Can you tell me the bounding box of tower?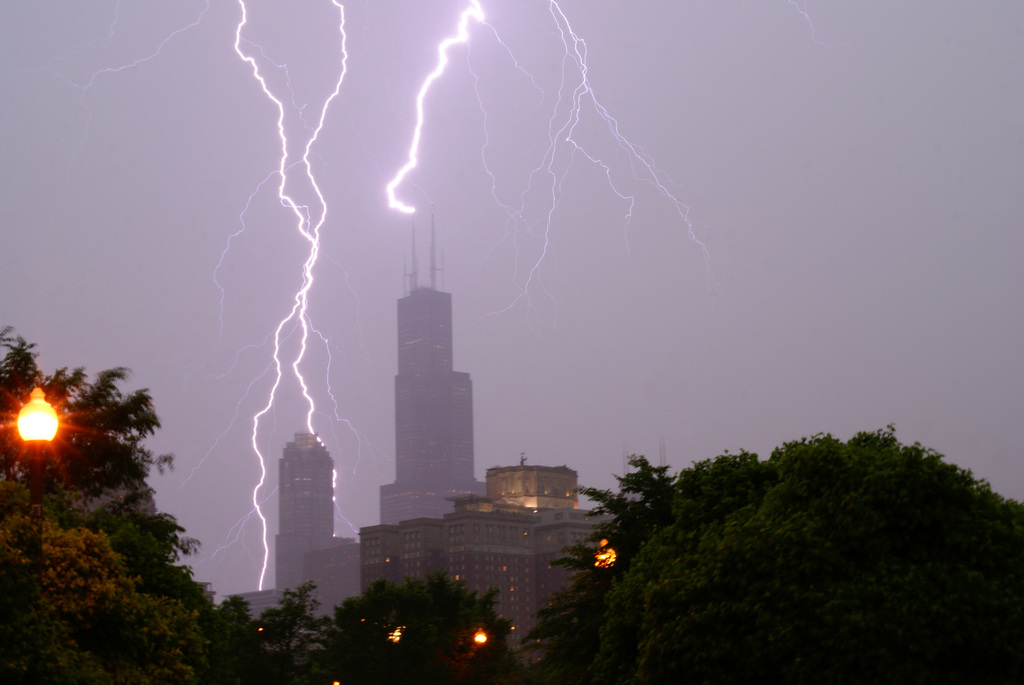
{"left": 274, "top": 432, "right": 337, "bottom": 609}.
